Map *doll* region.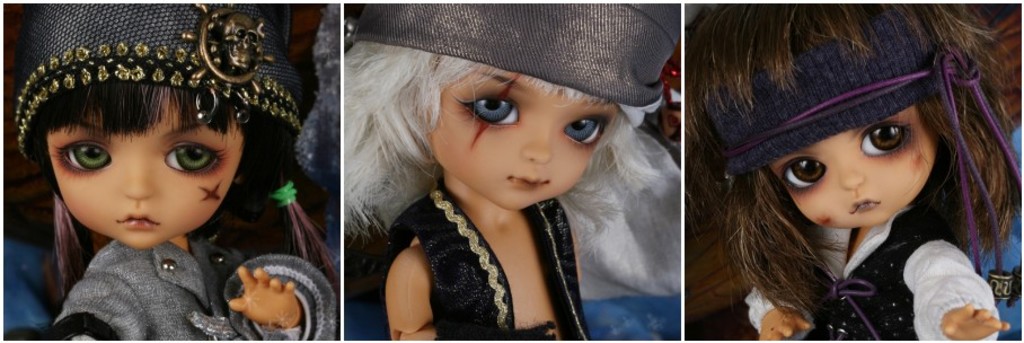
Mapped to 692, 0, 1021, 342.
